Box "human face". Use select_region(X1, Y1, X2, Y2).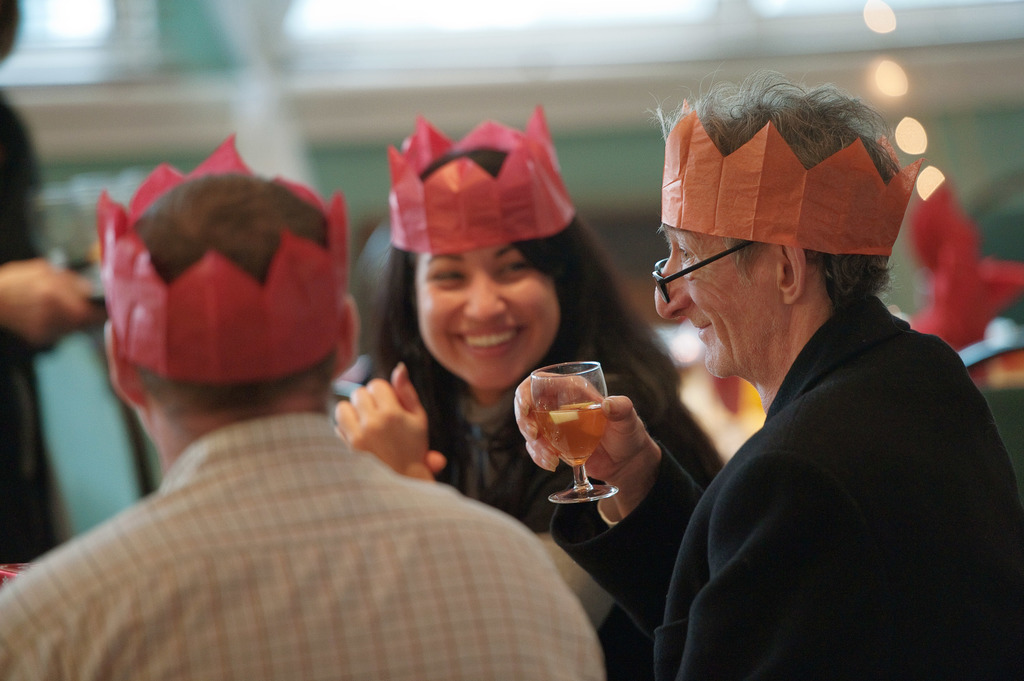
select_region(415, 244, 560, 390).
